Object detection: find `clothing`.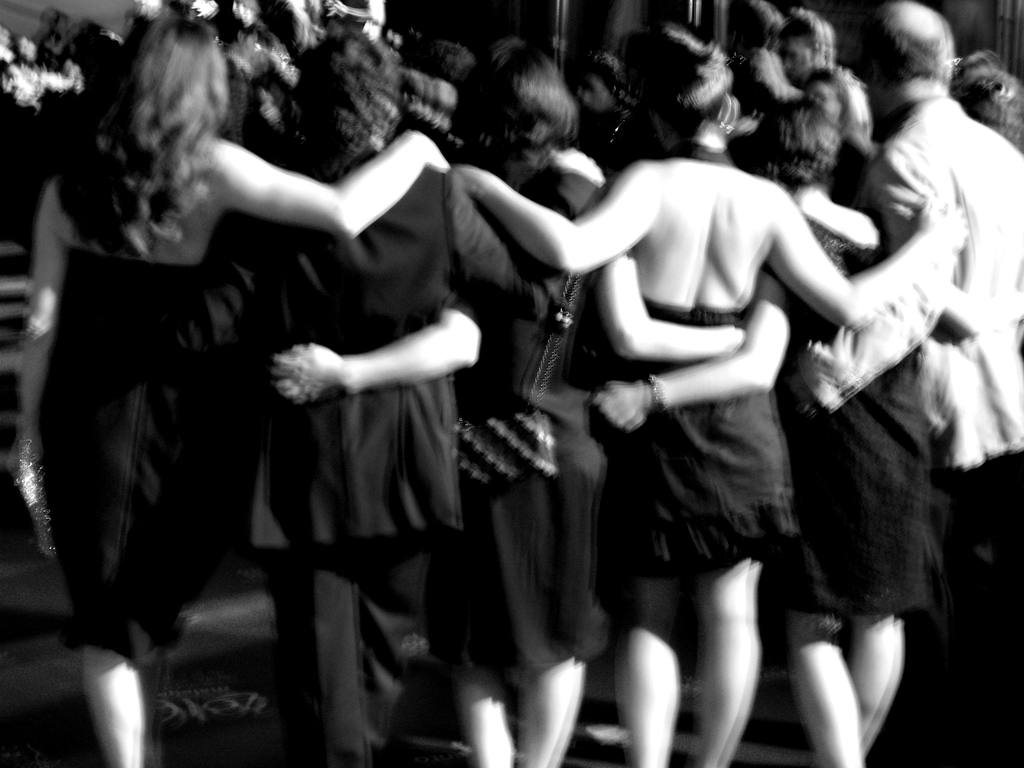
[590, 285, 801, 583].
